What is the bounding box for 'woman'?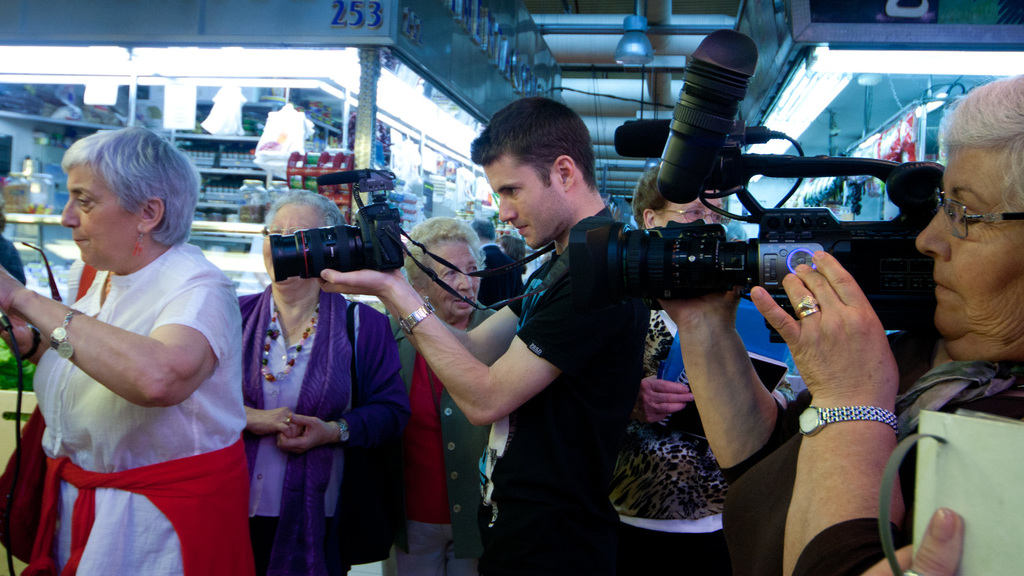
bbox=[751, 74, 1023, 575].
